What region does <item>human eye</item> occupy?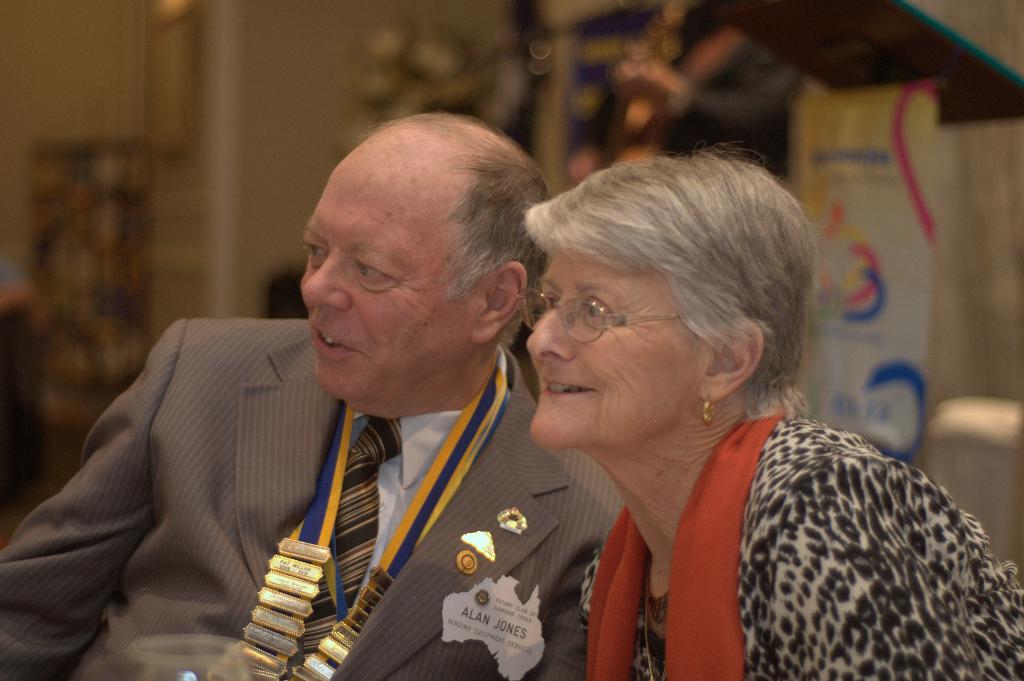
l=300, t=239, r=334, b=265.
